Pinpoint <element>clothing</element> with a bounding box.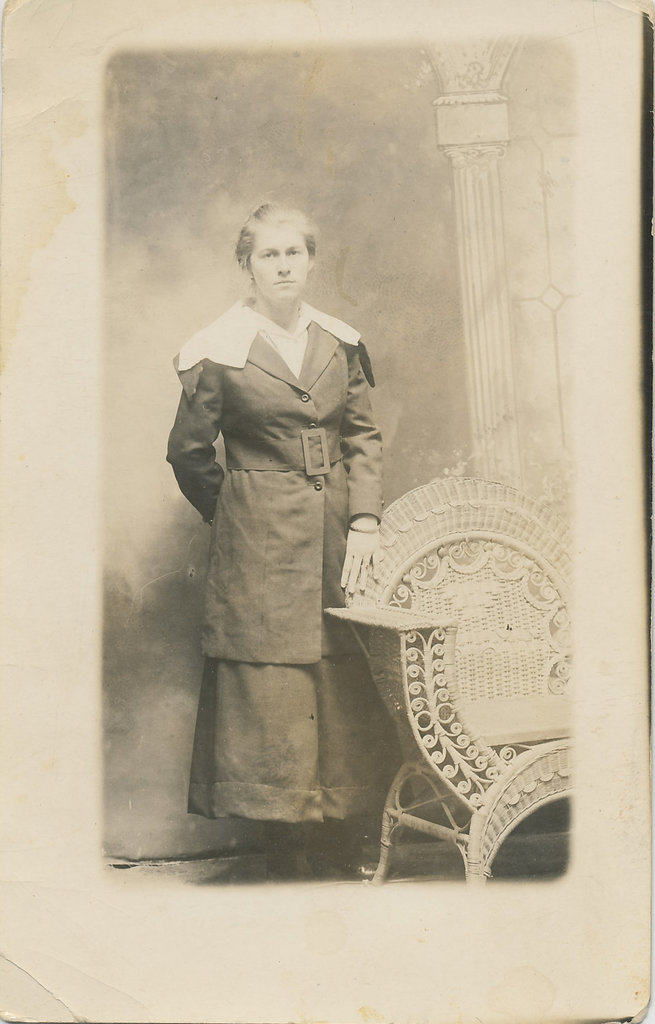
[146,281,393,825].
